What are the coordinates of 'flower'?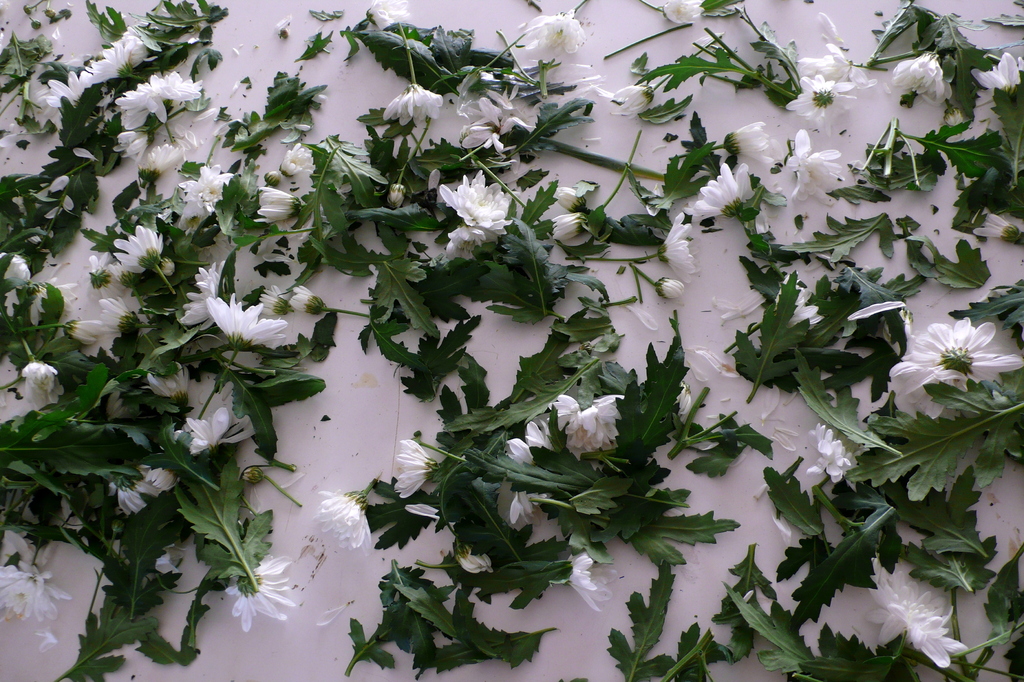
888:51:951:104.
